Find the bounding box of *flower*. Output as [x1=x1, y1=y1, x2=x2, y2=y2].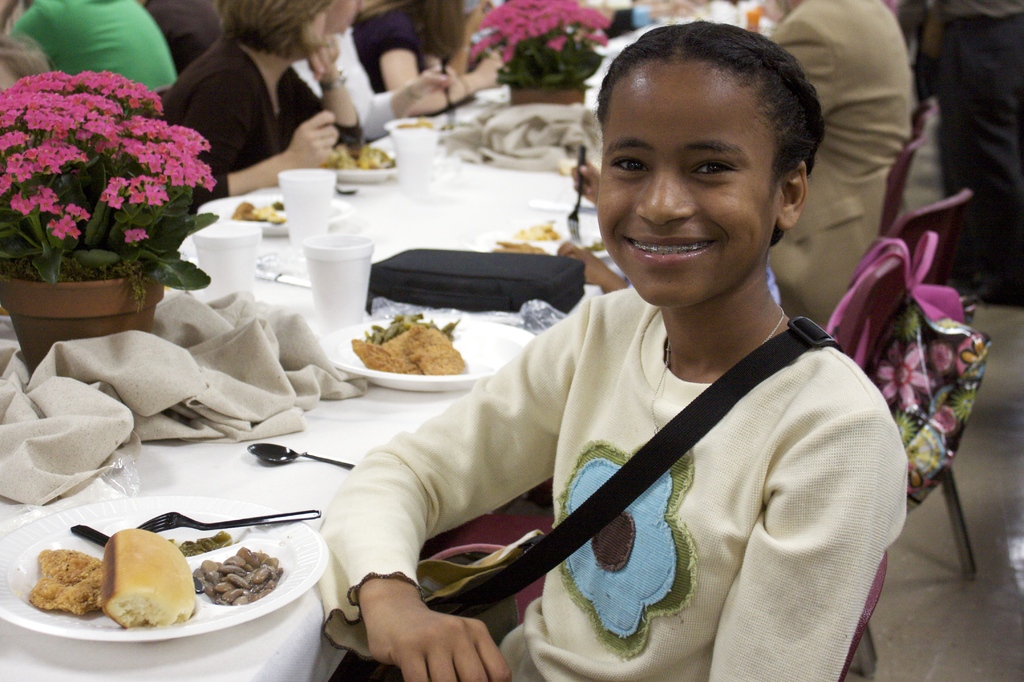
[x1=934, y1=403, x2=957, y2=436].
